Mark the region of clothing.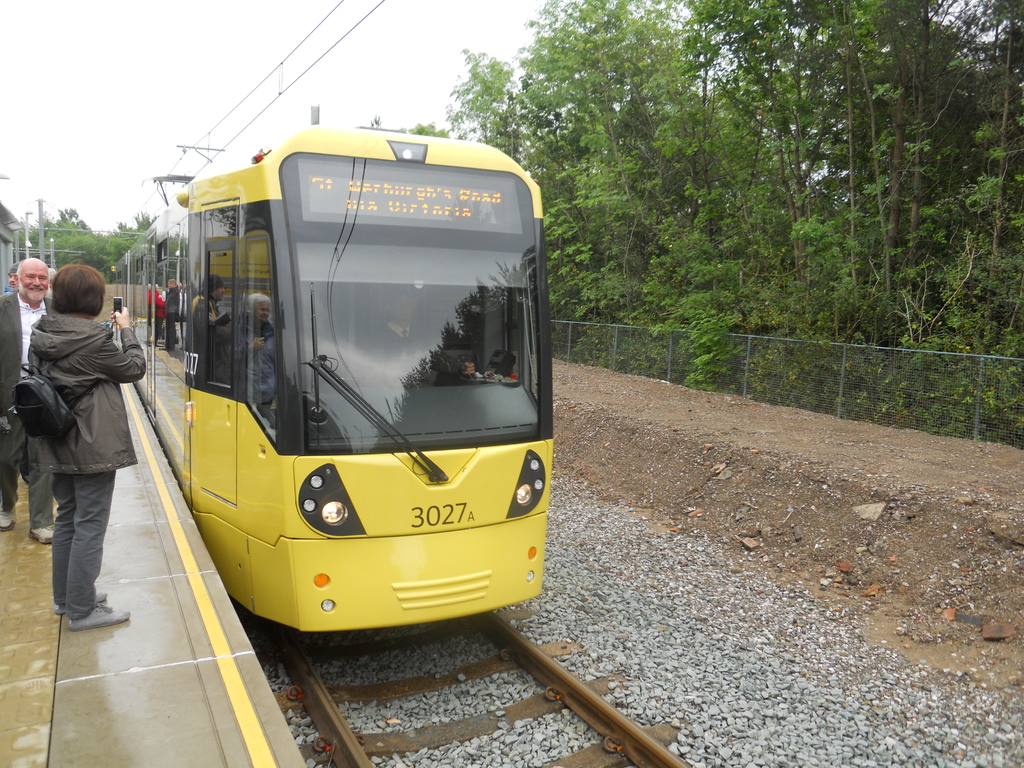
Region: bbox=[0, 286, 60, 518].
